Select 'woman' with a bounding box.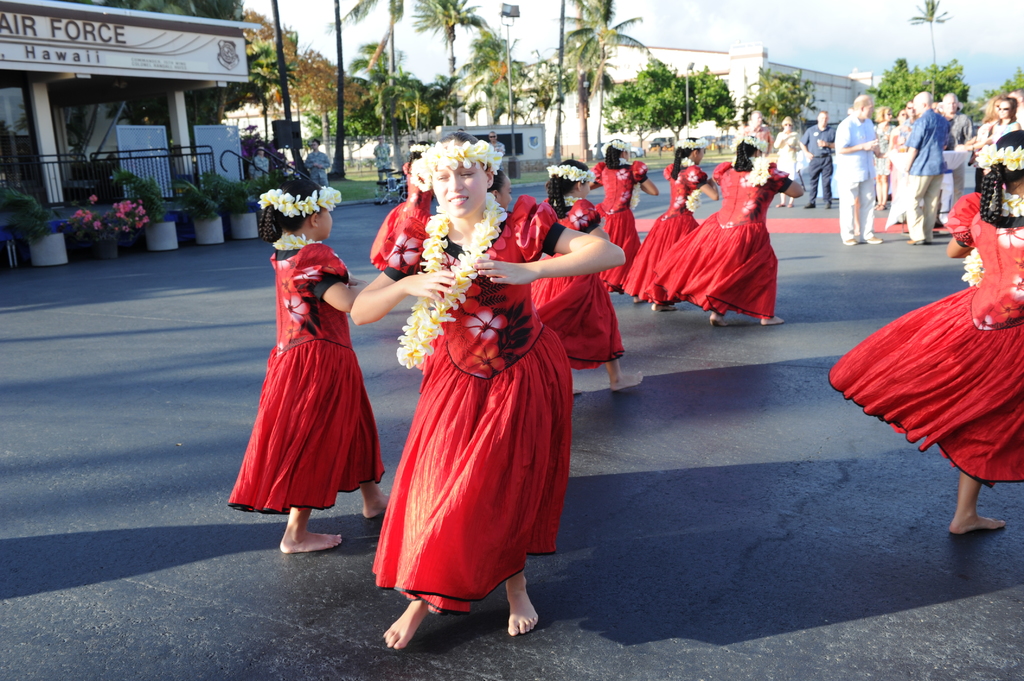
(left=774, top=116, right=808, bottom=202).
